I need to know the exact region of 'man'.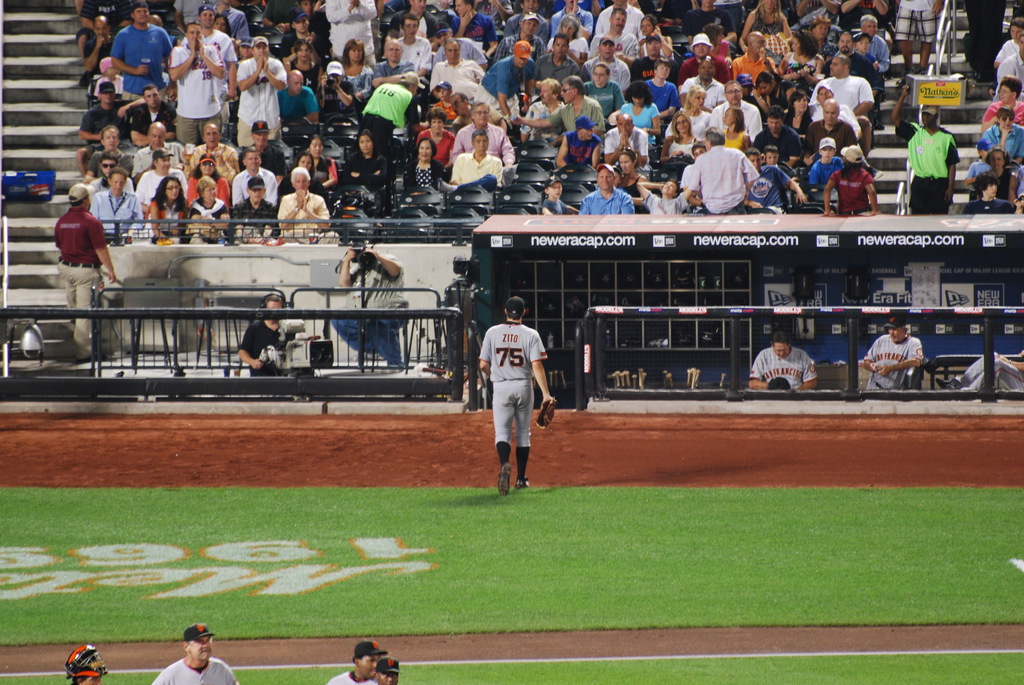
Region: region(425, 0, 458, 24).
